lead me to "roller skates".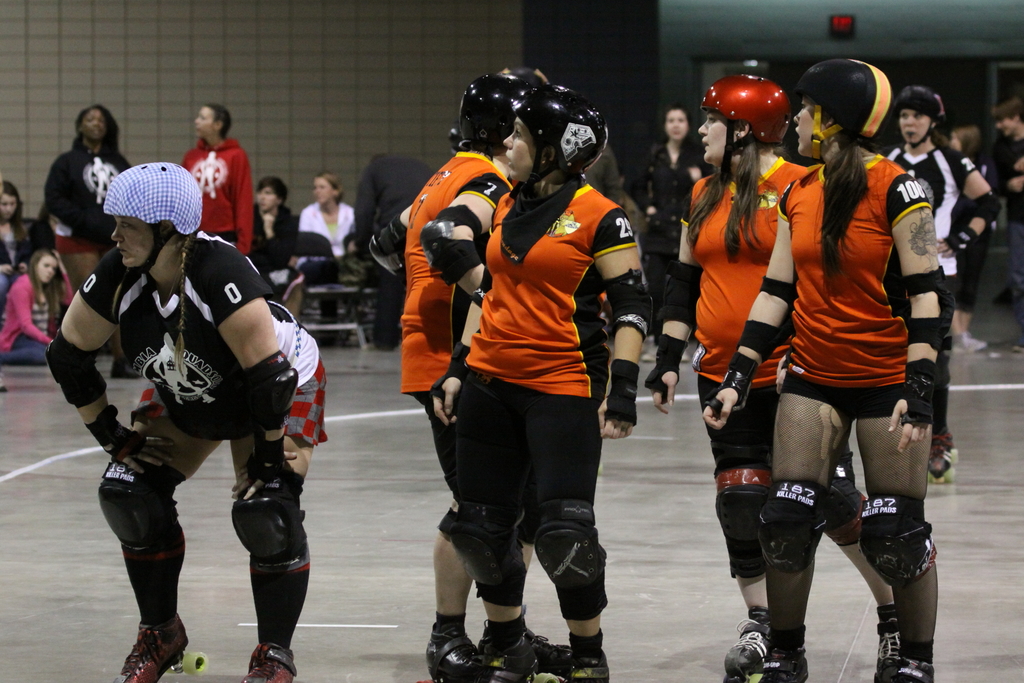
Lead to {"x1": 872, "y1": 618, "x2": 900, "y2": 682}.
